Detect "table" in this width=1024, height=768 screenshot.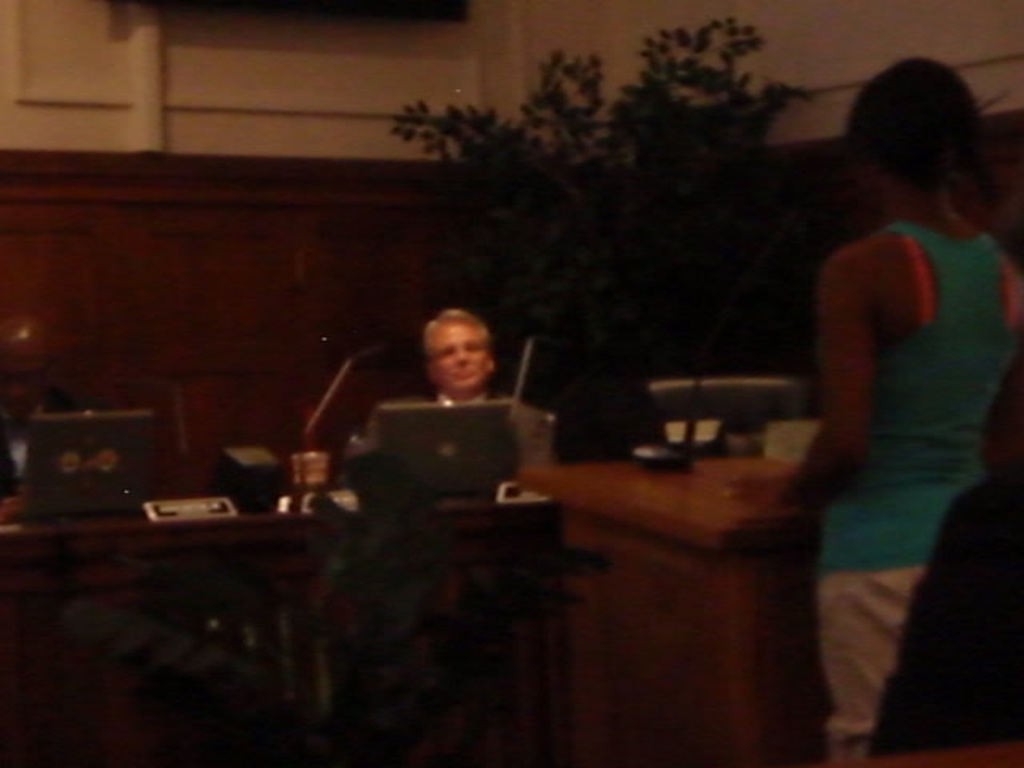
Detection: 0:464:565:590.
